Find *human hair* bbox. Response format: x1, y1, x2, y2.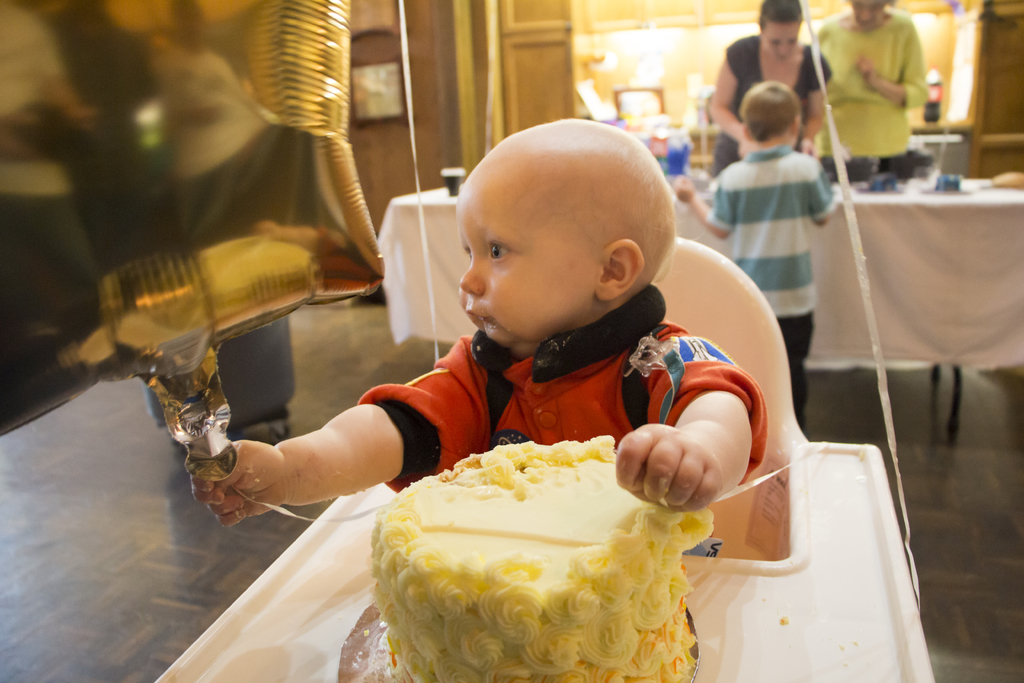
737, 82, 804, 148.
